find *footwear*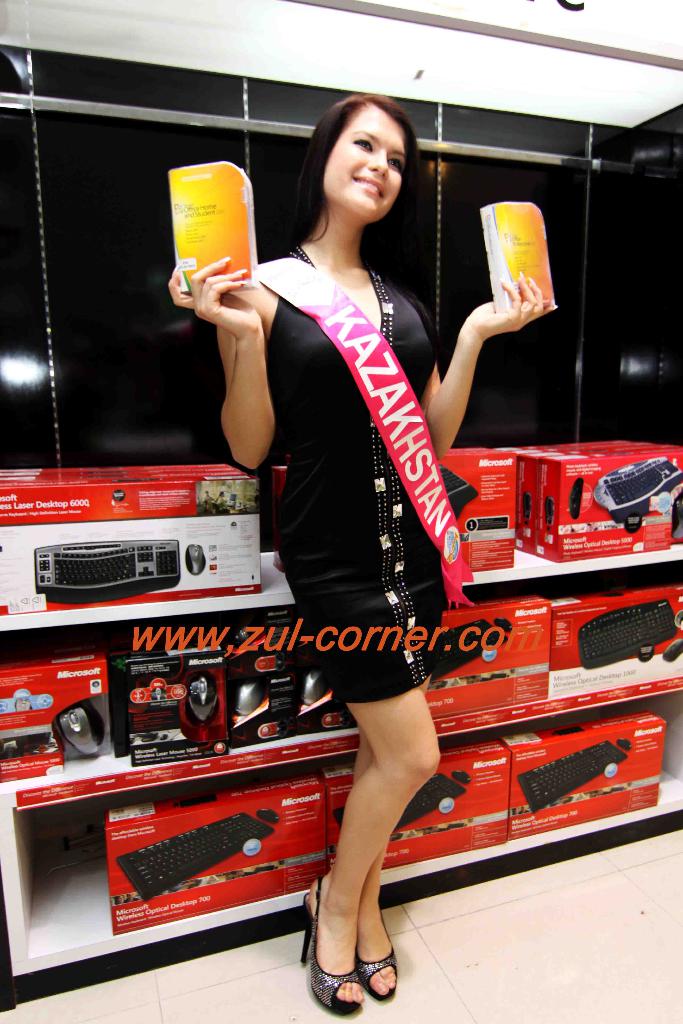
[left=298, top=877, right=368, bottom=1014]
